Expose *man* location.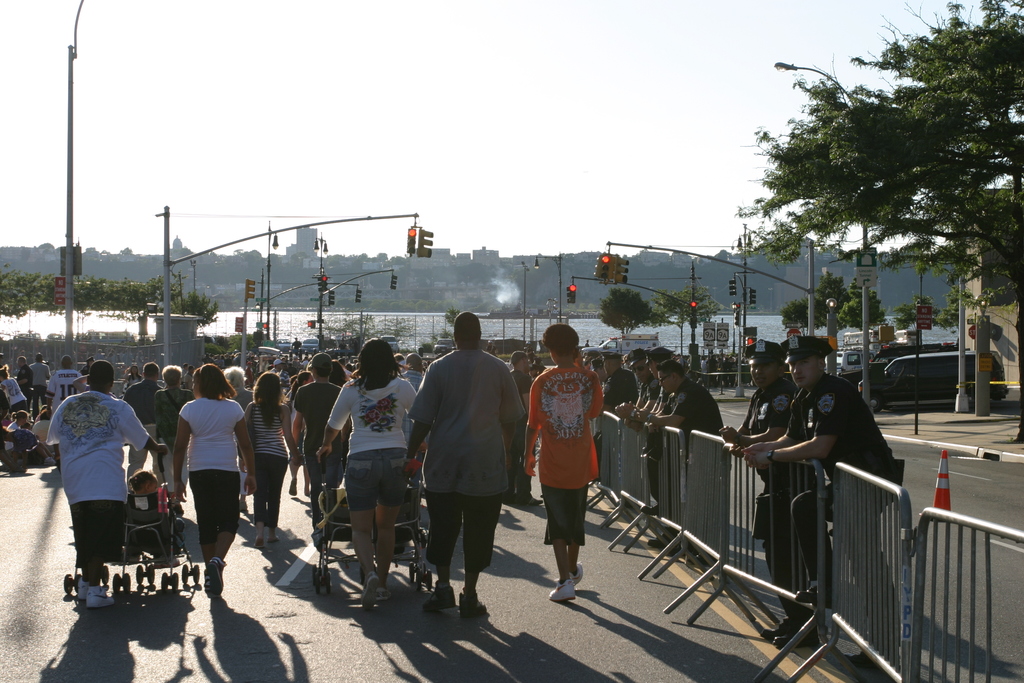
Exposed at {"left": 643, "top": 352, "right": 722, "bottom": 566}.
